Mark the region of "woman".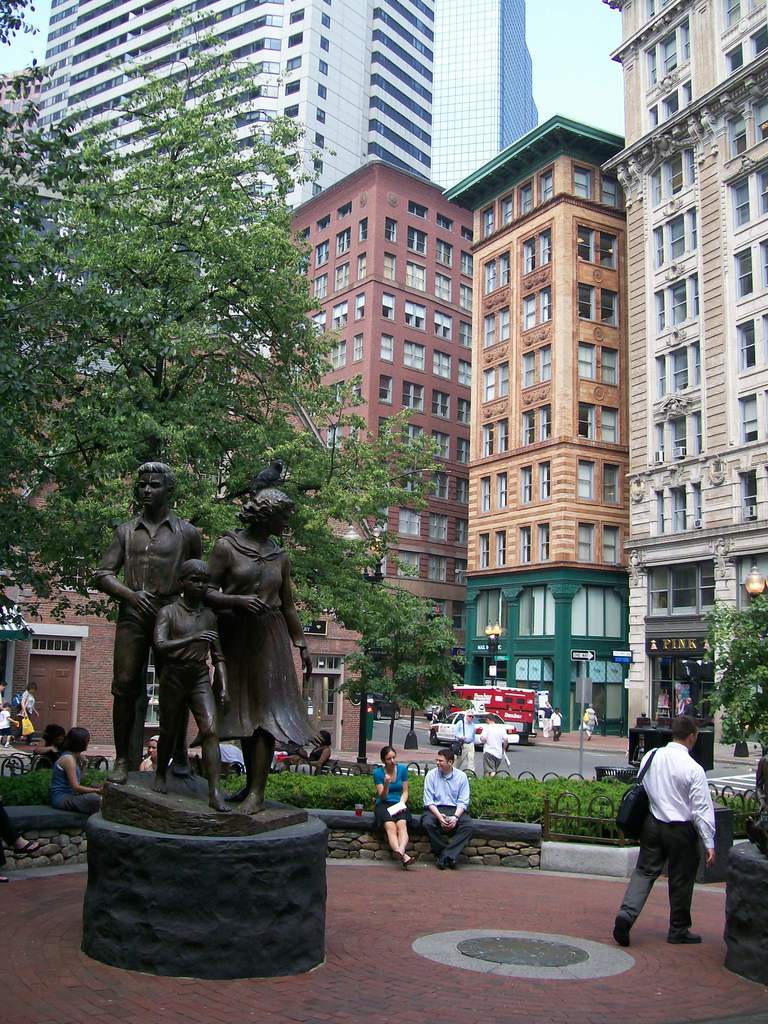
Region: [51, 734, 109, 822].
